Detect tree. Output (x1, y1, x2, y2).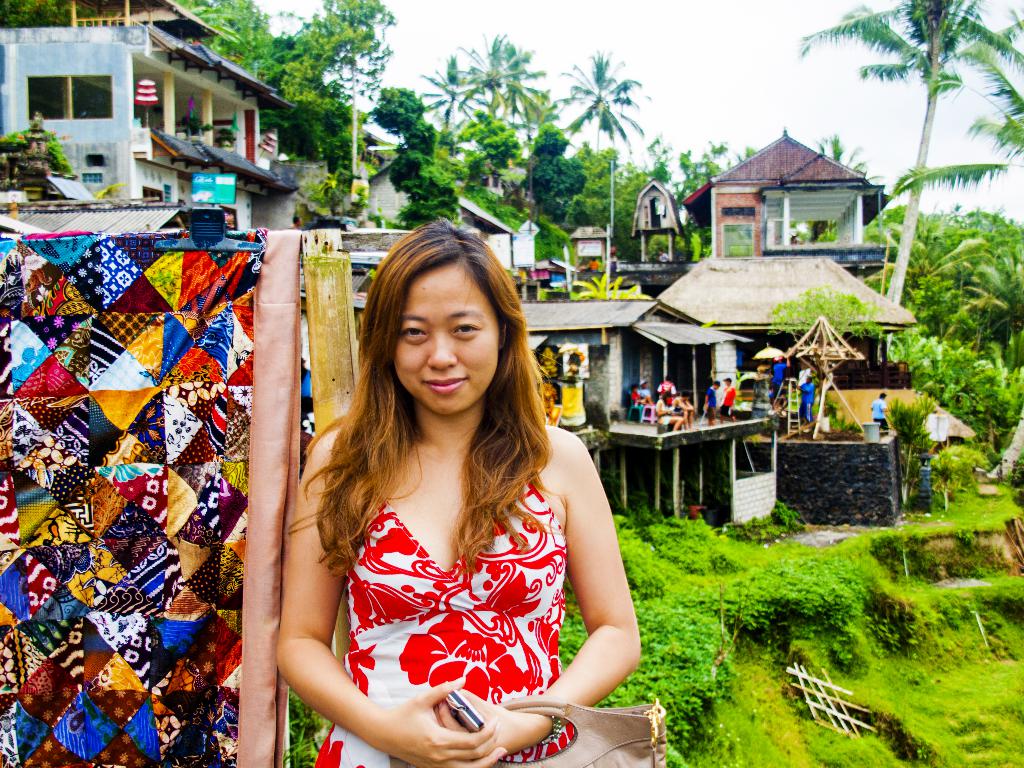
(554, 49, 655, 152).
